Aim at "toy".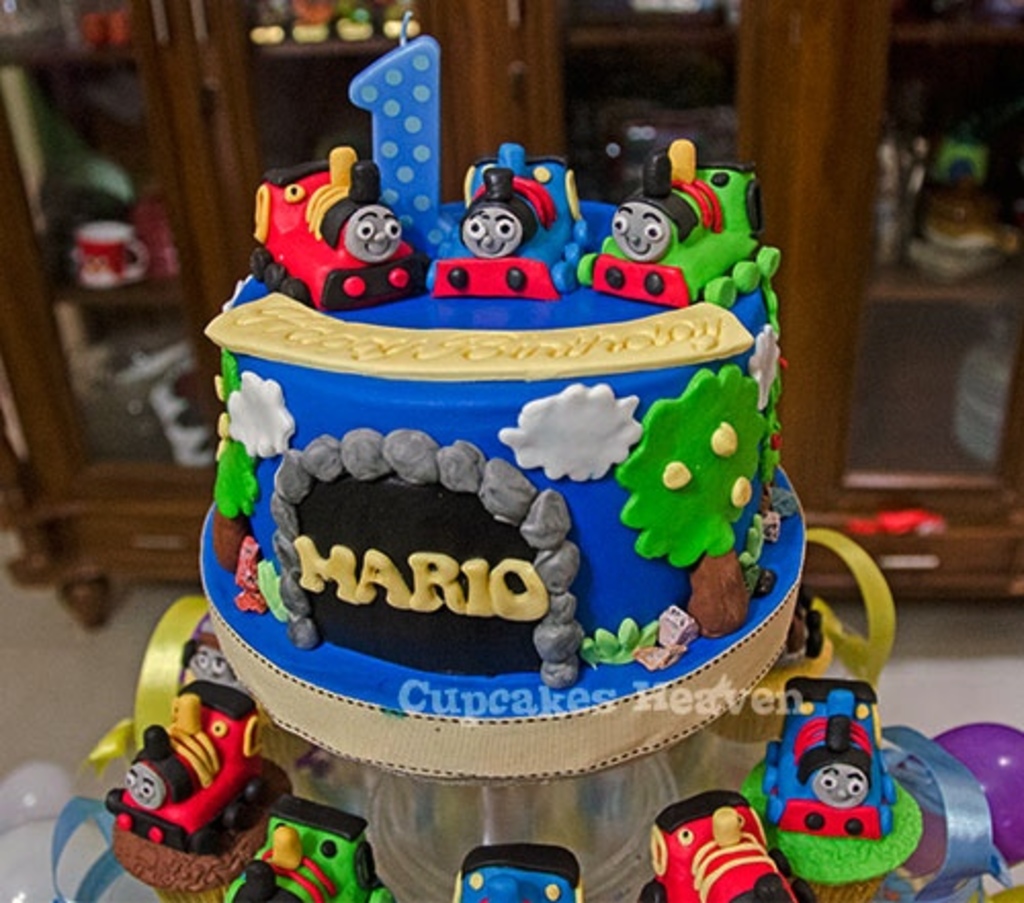
Aimed at 748:612:922:880.
